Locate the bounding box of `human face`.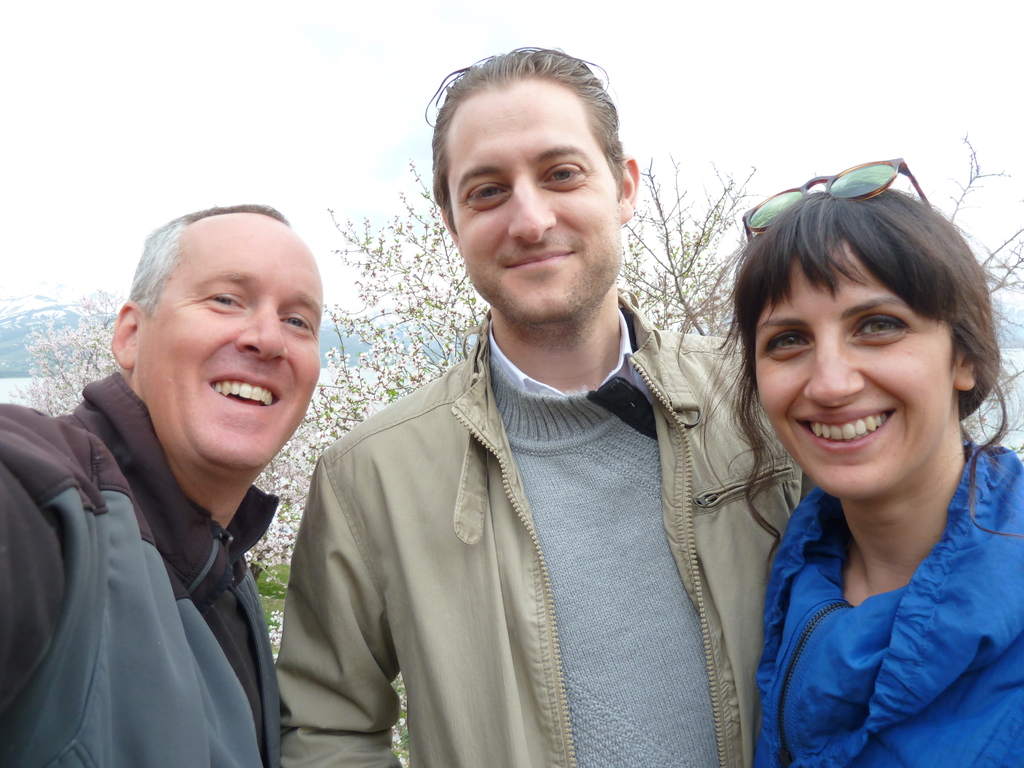
Bounding box: (left=444, top=94, right=621, bottom=321).
